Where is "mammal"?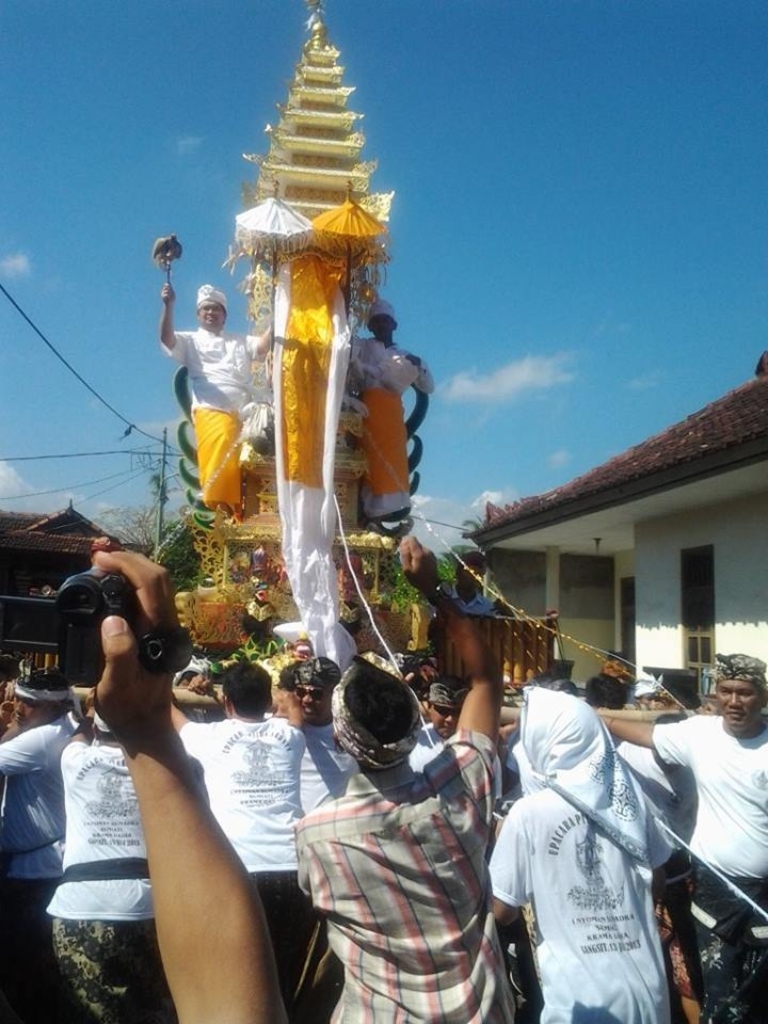
[x1=345, y1=299, x2=425, y2=526].
